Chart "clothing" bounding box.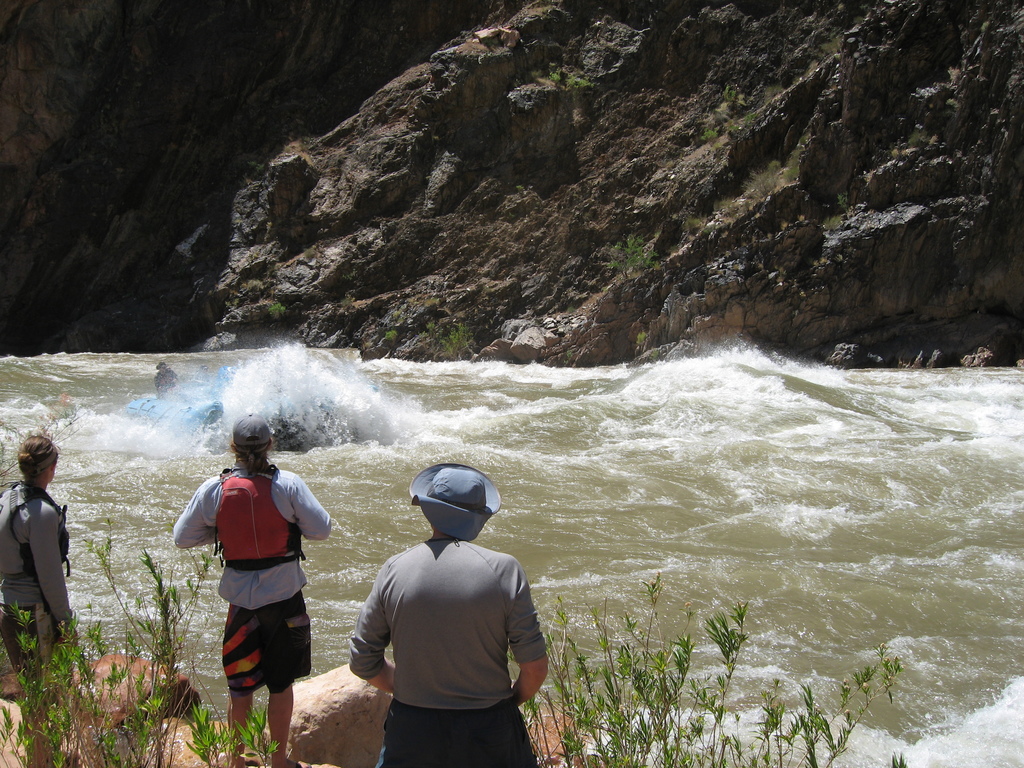
Charted: [1, 478, 80, 705].
